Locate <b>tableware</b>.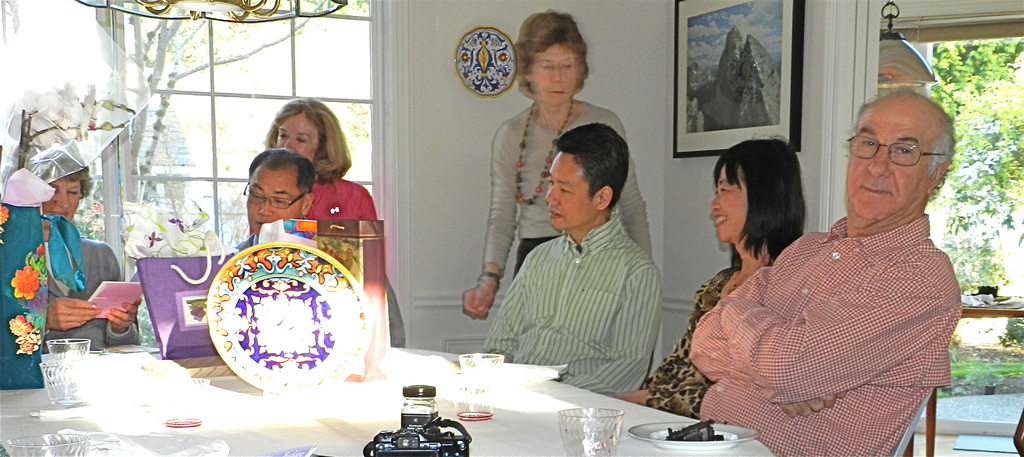
Bounding box: box(456, 351, 506, 415).
